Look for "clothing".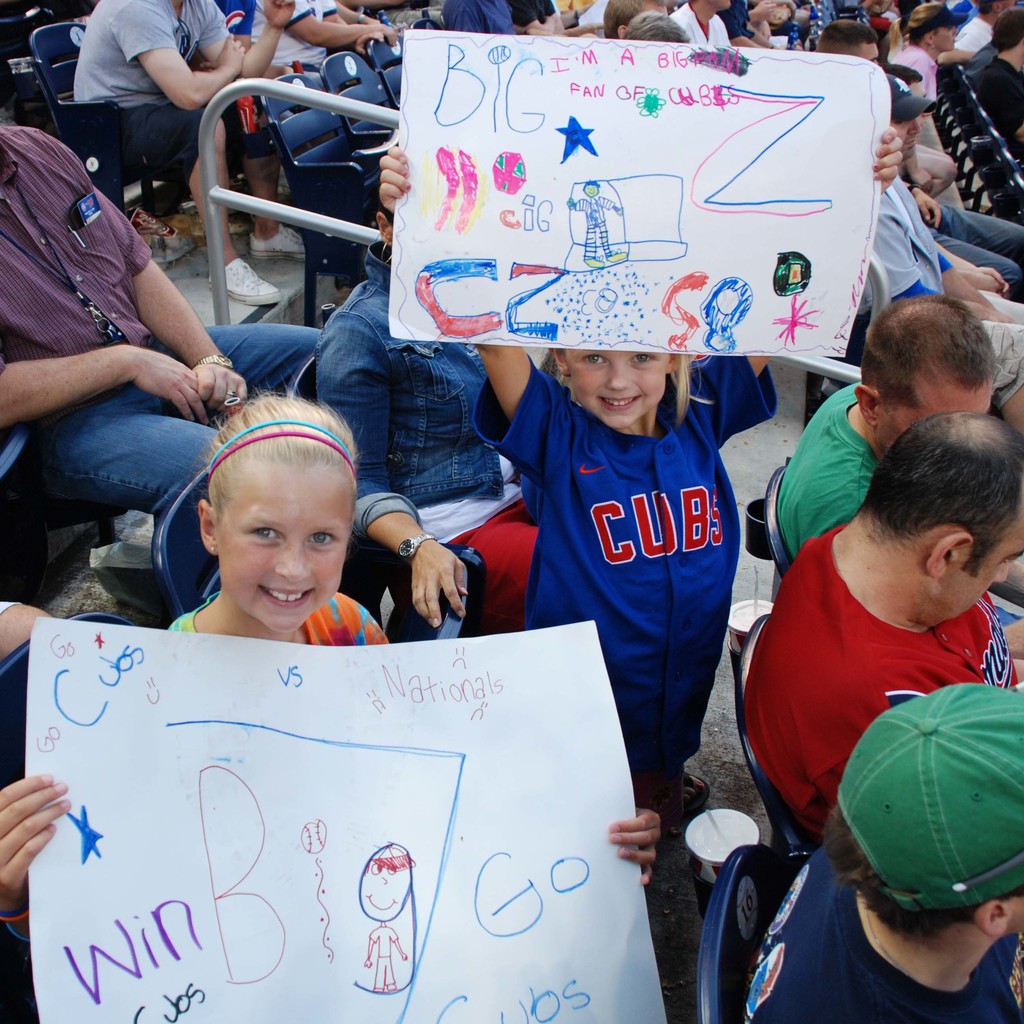
Found: 968, 59, 1023, 145.
